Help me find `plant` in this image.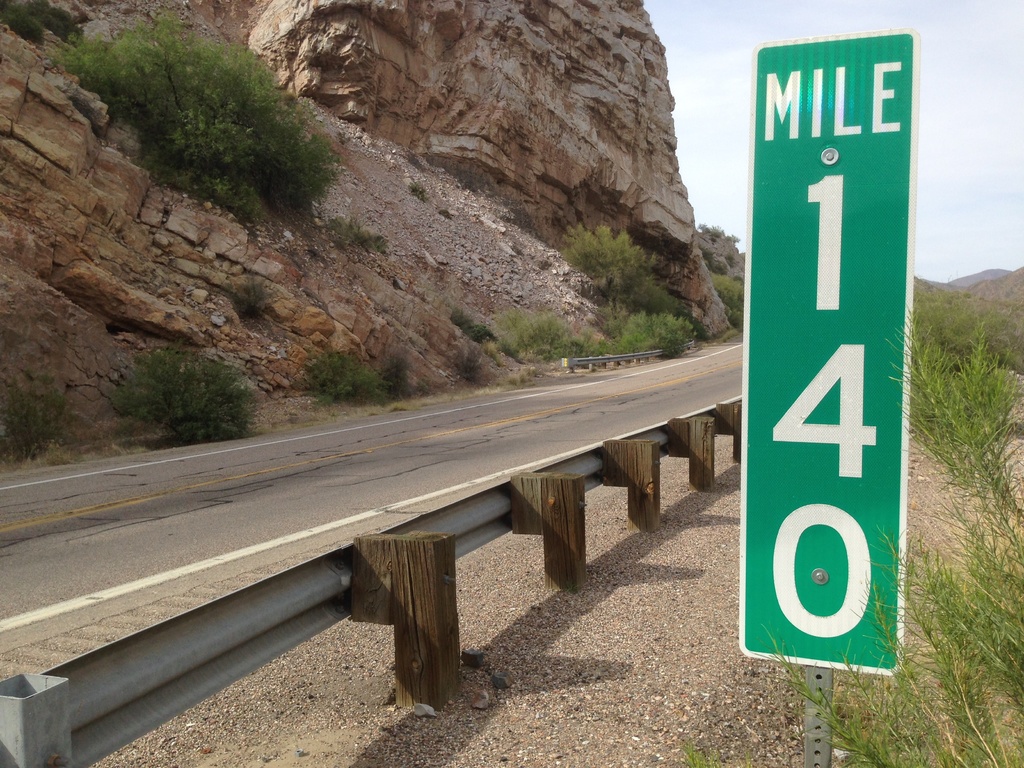
Found it: bbox=(0, 364, 77, 466).
